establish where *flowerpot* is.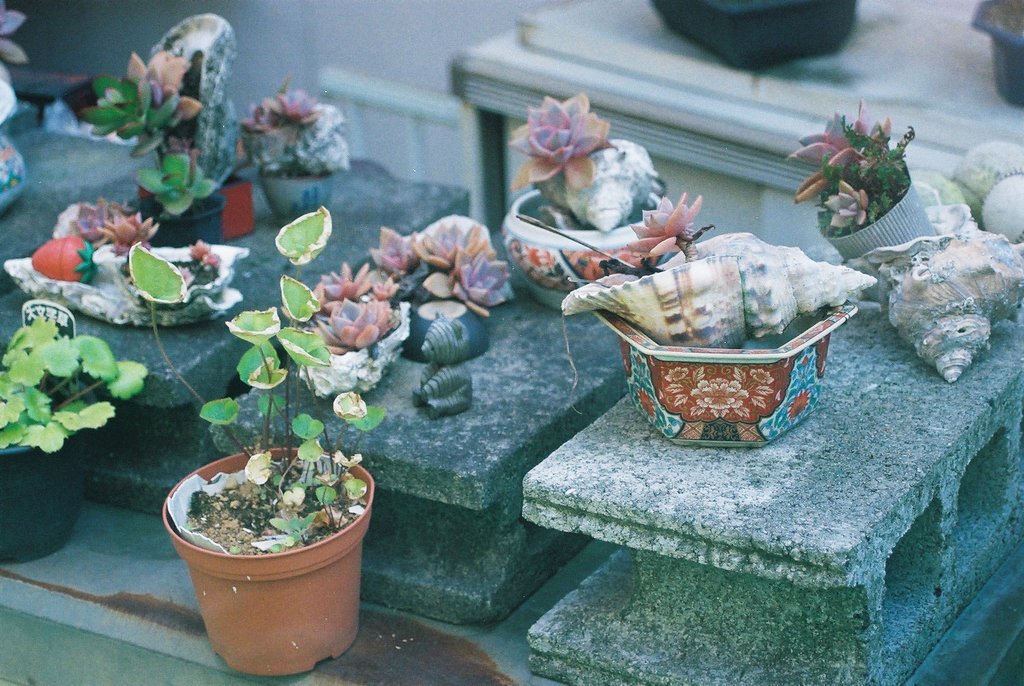
Established at <box>131,197,225,252</box>.
